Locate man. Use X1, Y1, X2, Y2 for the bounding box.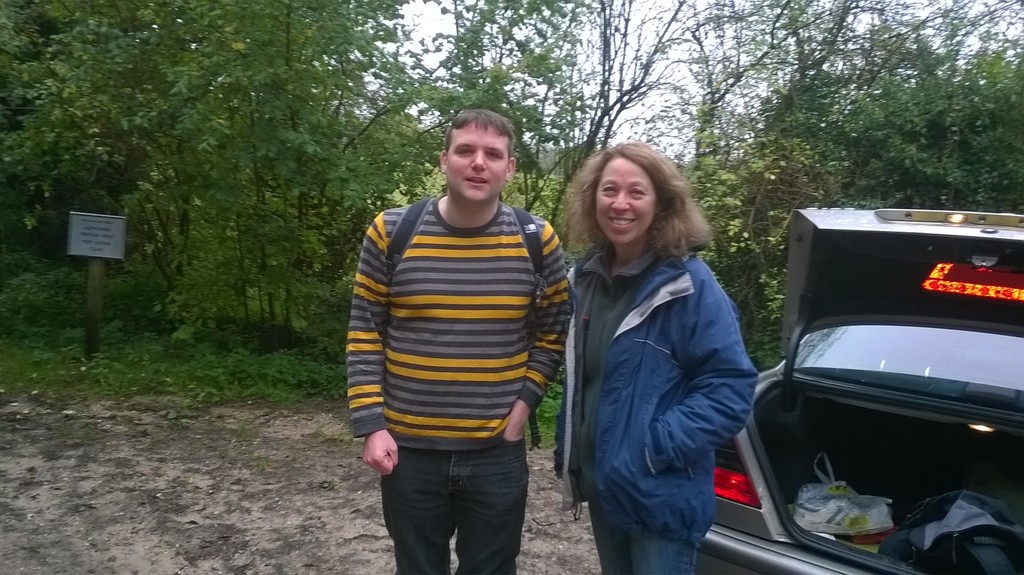
319, 108, 584, 574.
